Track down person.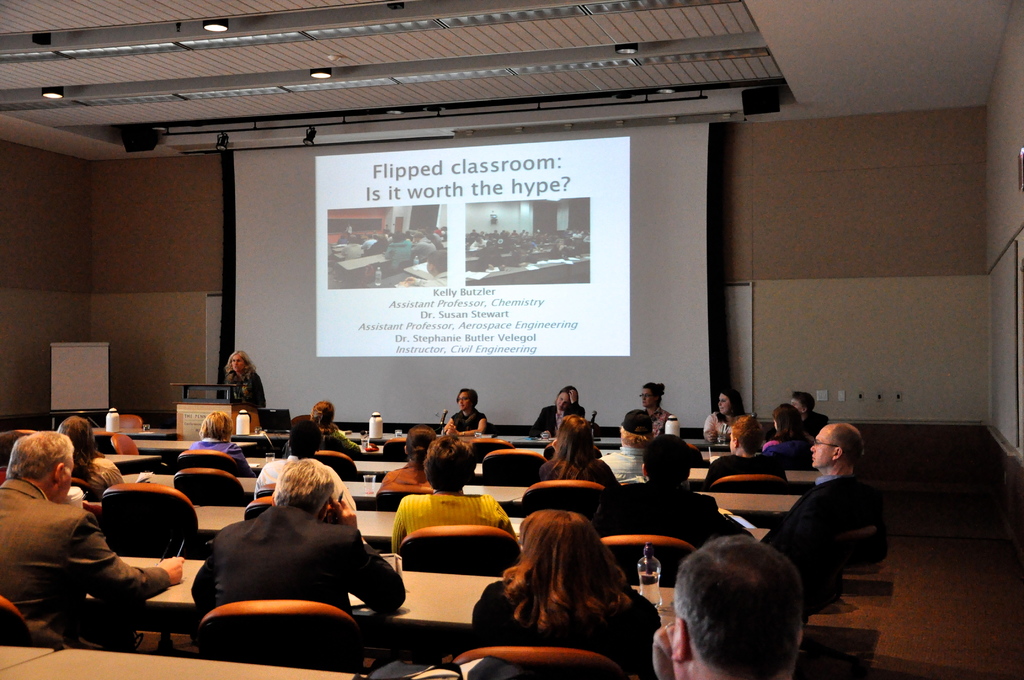
Tracked to [left=529, top=382, right=587, bottom=439].
